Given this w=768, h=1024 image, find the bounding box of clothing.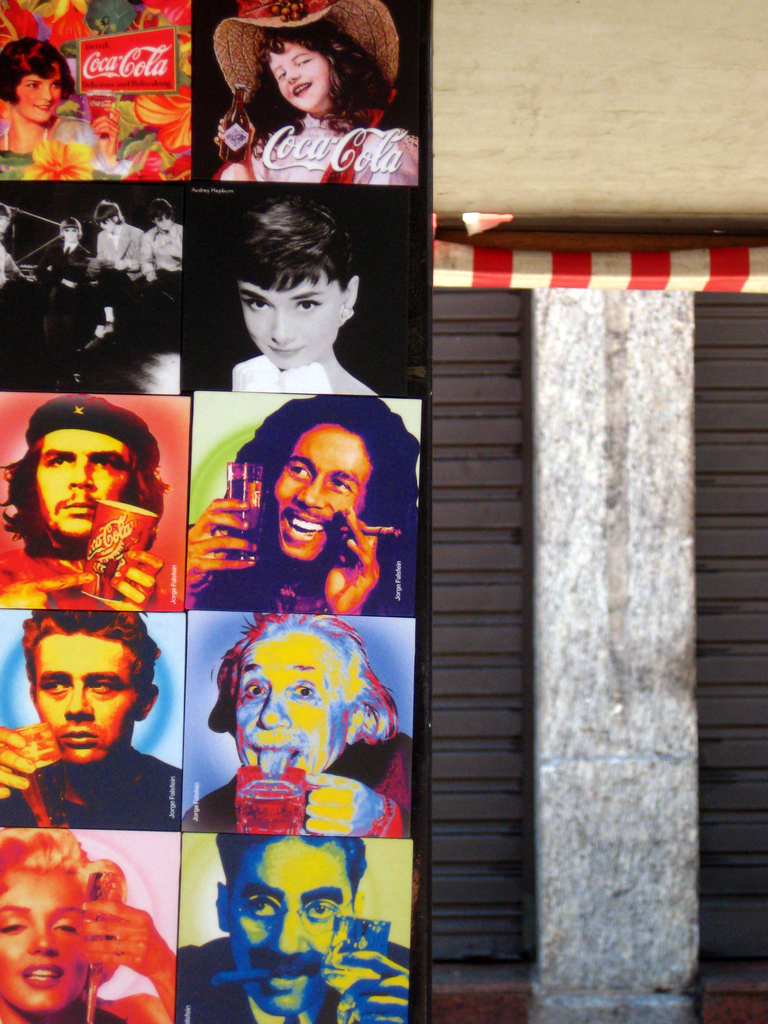
[53,243,86,285].
